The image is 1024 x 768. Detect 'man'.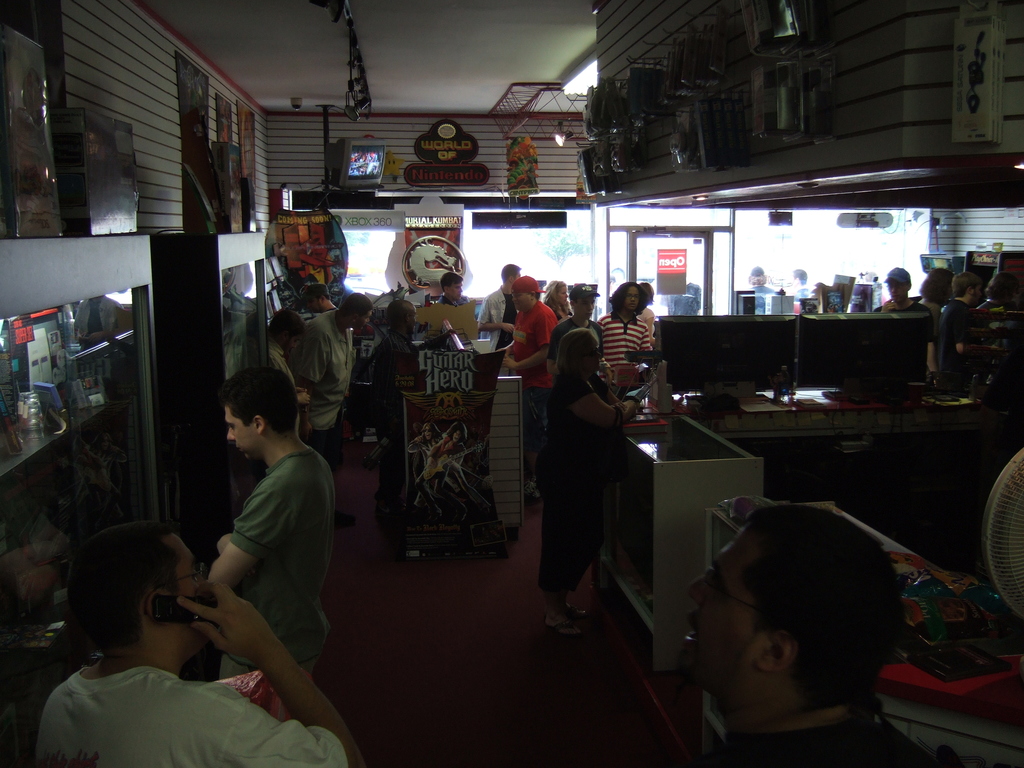
Detection: select_region(307, 283, 338, 314).
